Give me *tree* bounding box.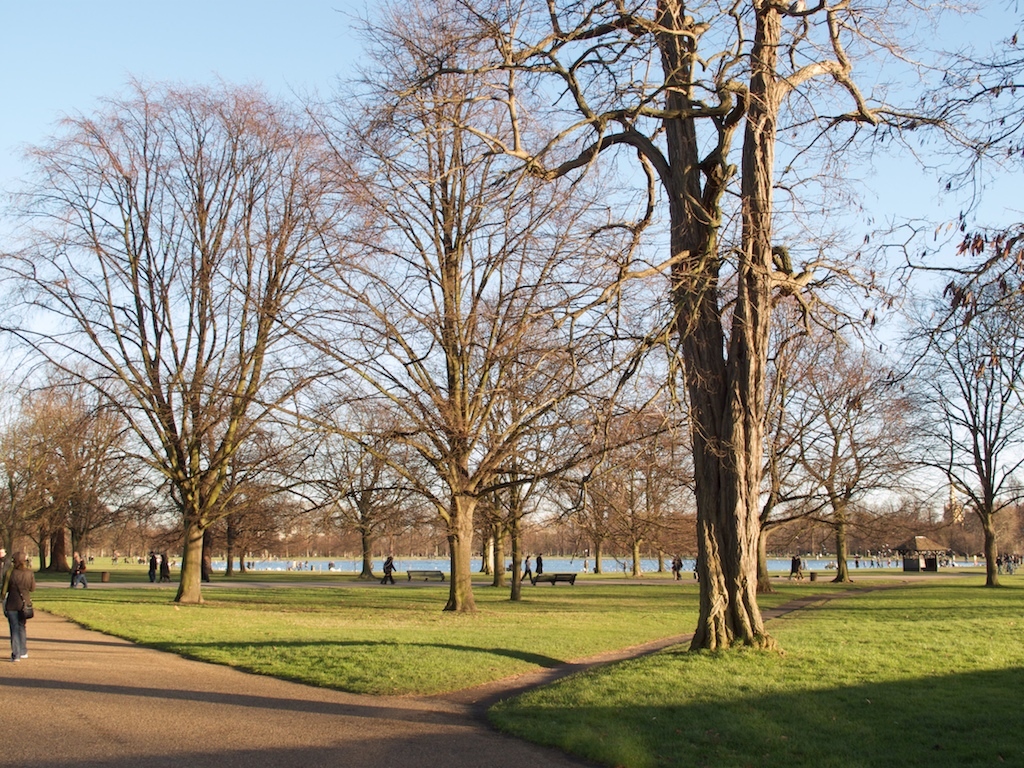
pyautogui.locateOnScreen(453, 0, 1023, 672).
